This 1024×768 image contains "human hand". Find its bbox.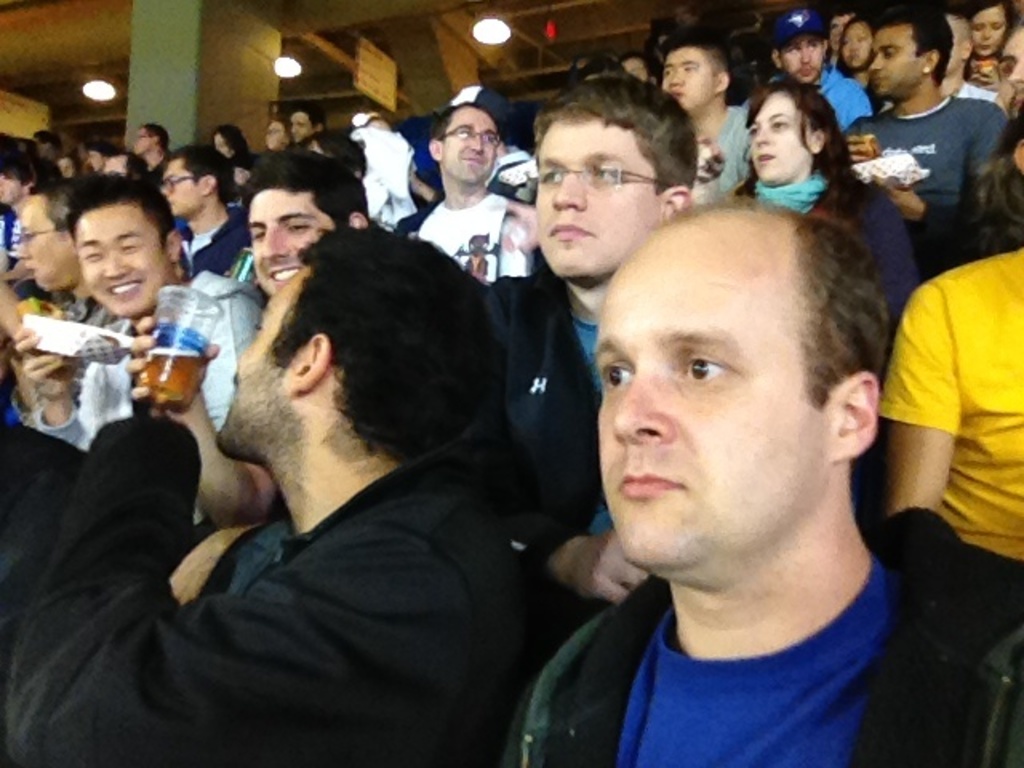
(left=845, top=133, right=885, bottom=166).
